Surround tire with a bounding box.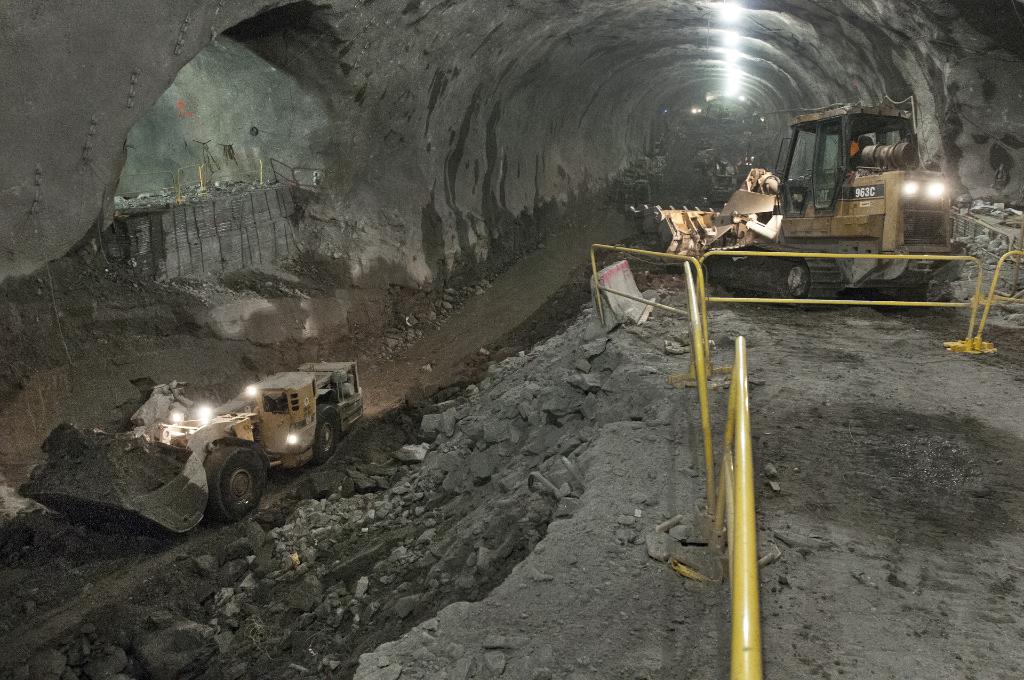
bbox=[897, 287, 929, 310].
